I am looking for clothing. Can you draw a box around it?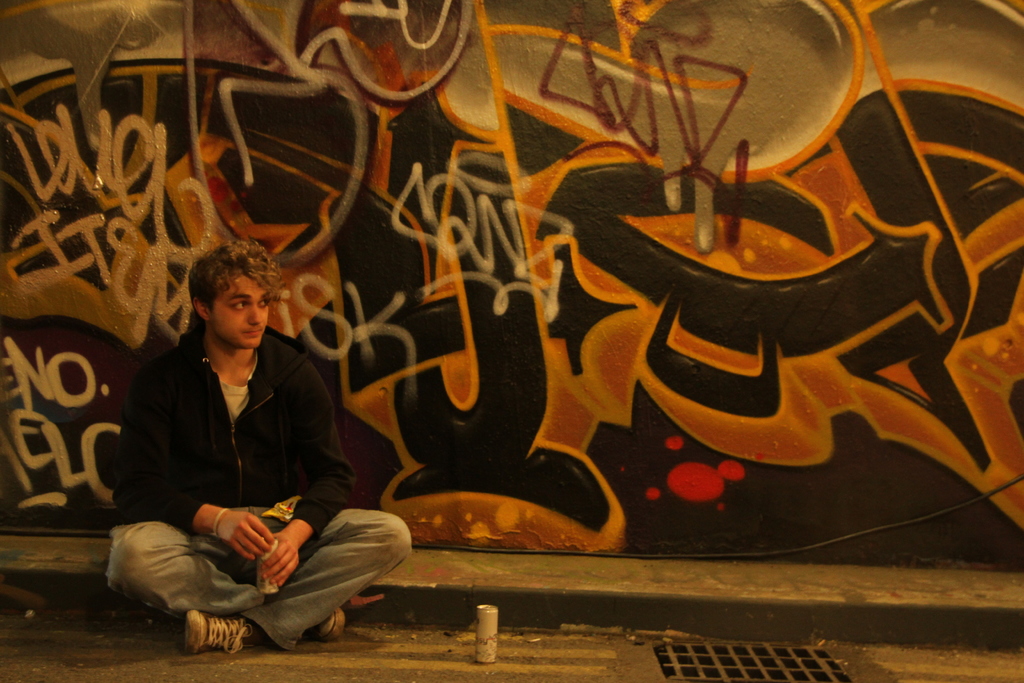
Sure, the bounding box is 104, 317, 412, 648.
